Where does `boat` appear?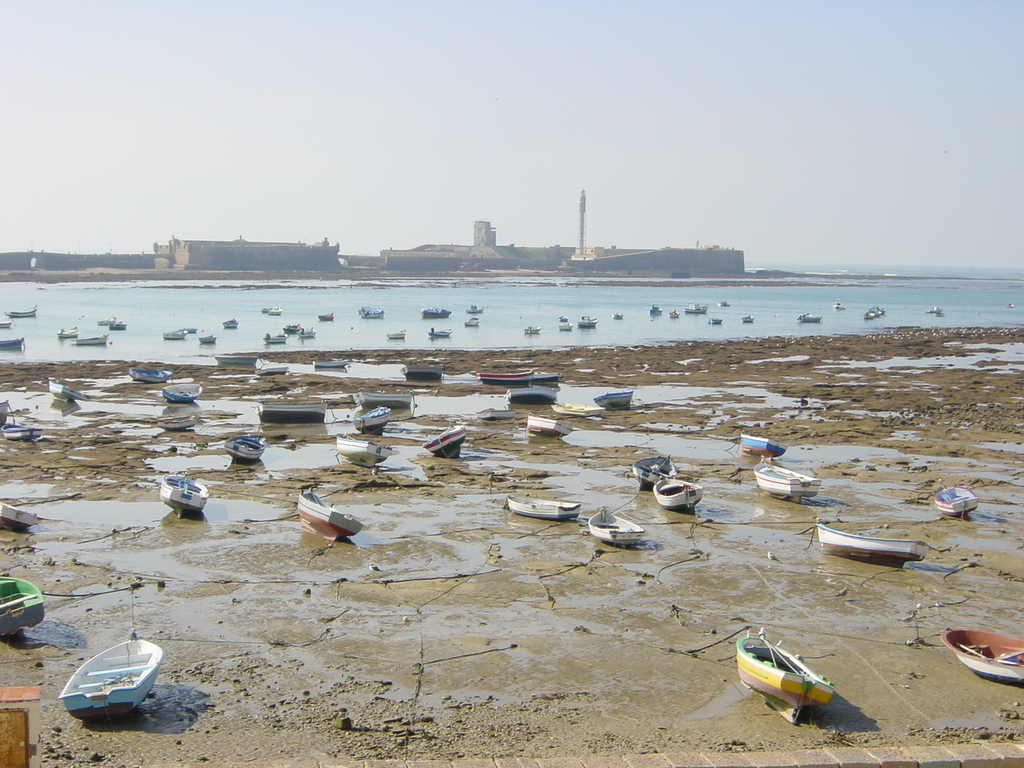
Appears at {"left": 525, "top": 322, "right": 543, "bottom": 335}.
